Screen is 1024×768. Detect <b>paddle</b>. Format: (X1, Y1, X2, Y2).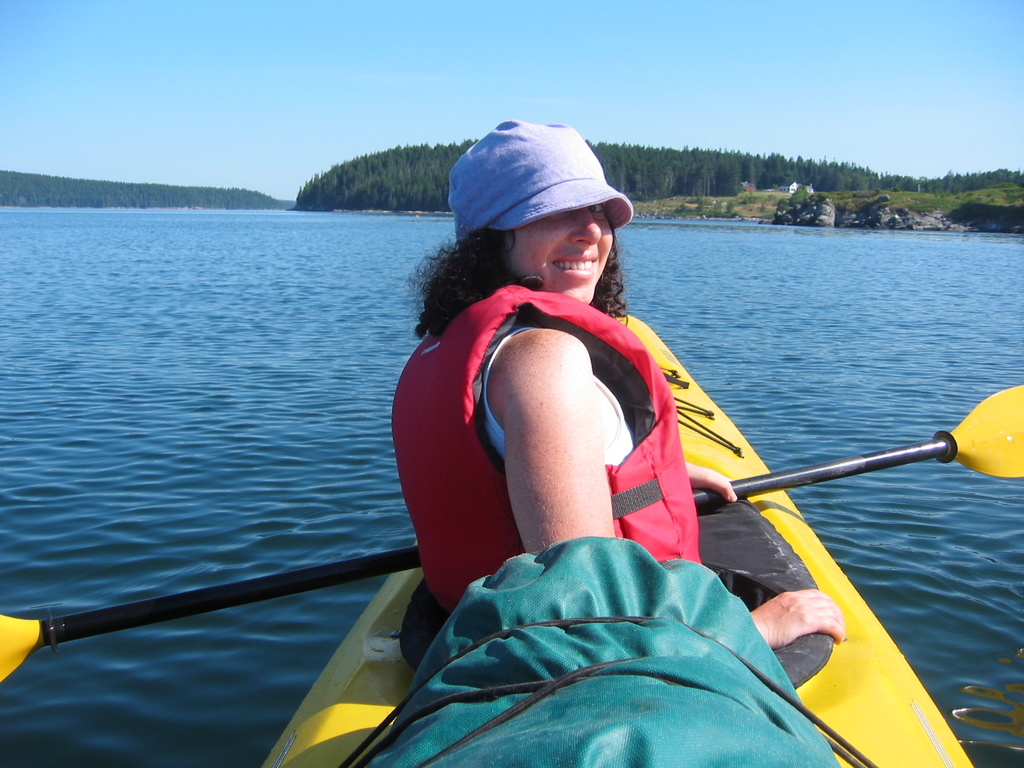
(0, 385, 1023, 692).
